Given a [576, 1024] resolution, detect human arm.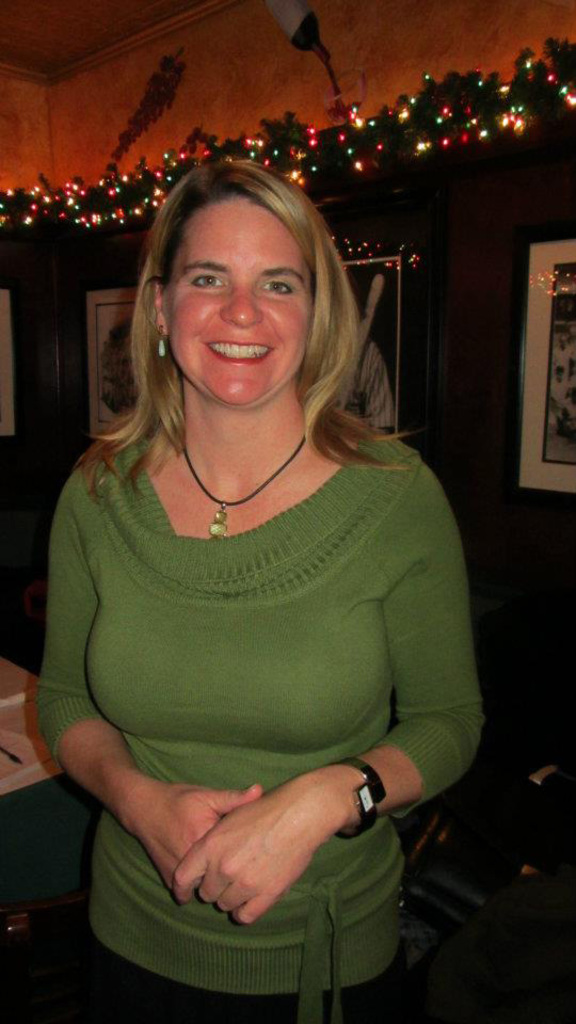
pyautogui.locateOnScreen(36, 460, 268, 890).
